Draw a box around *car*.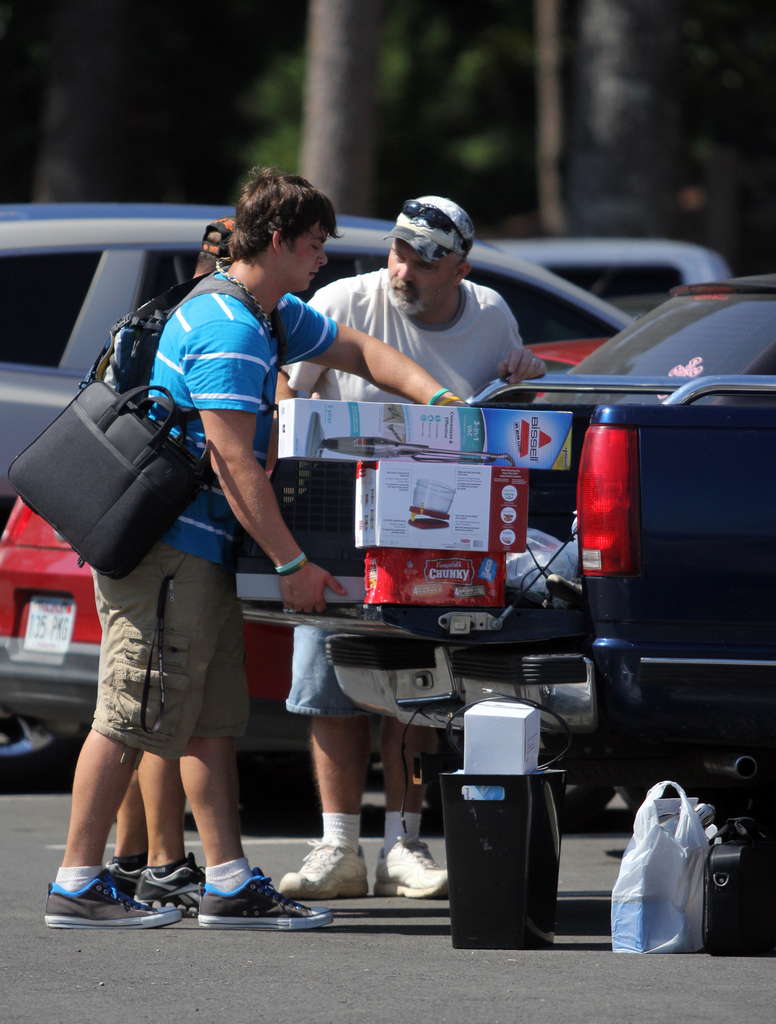
x1=487 y1=242 x2=734 y2=323.
